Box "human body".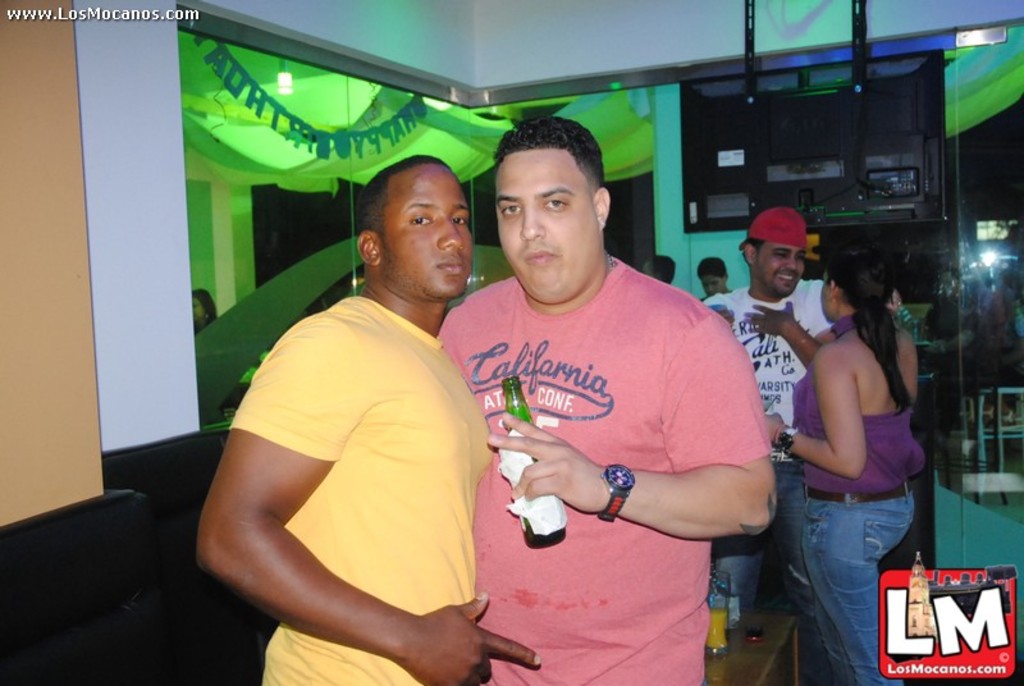
767:241:916:685.
